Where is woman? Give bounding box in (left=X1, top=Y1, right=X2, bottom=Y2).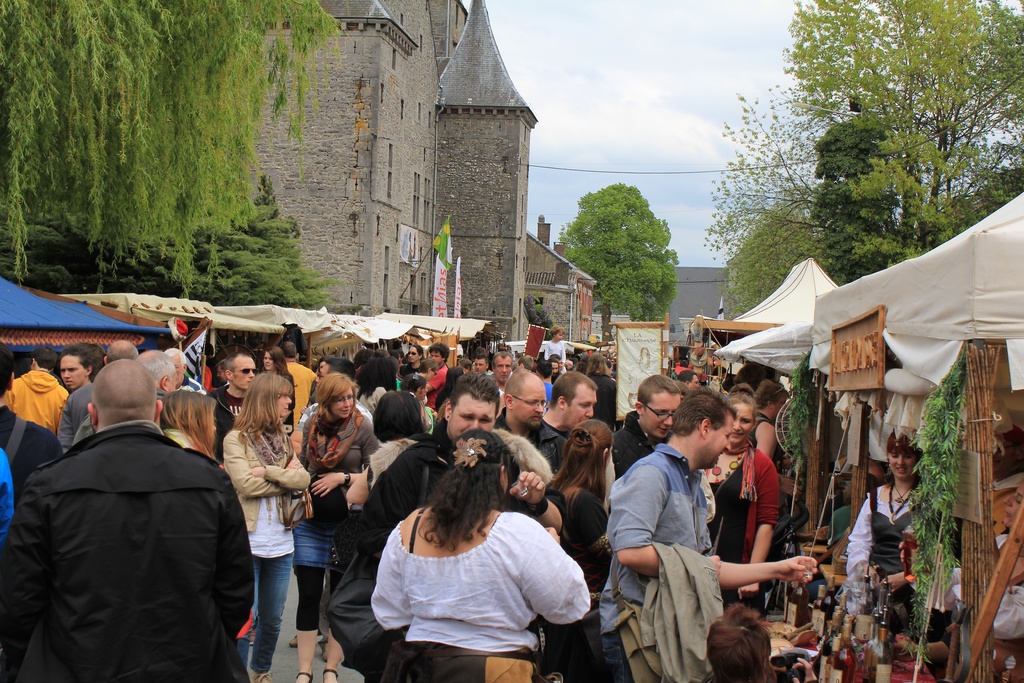
(left=844, top=426, right=938, bottom=630).
